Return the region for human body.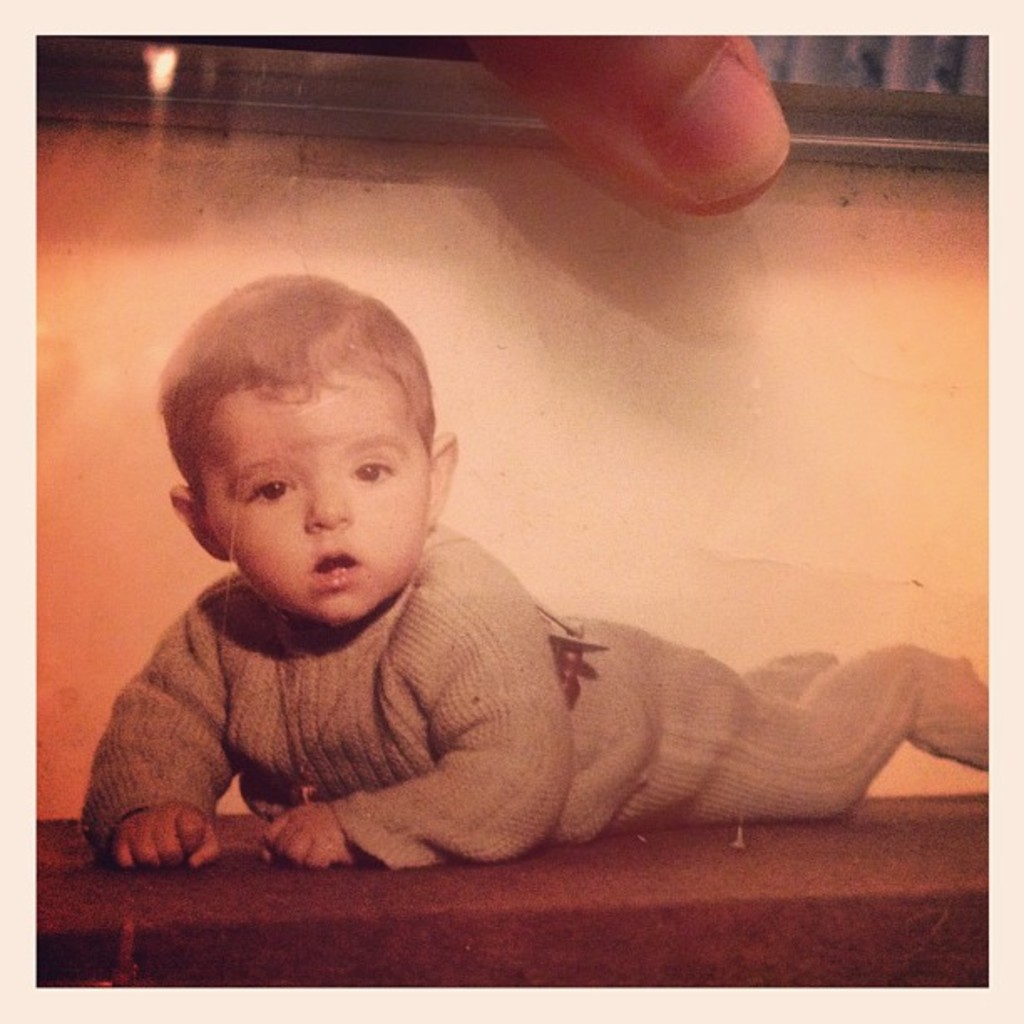
rect(64, 351, 939, 878).
